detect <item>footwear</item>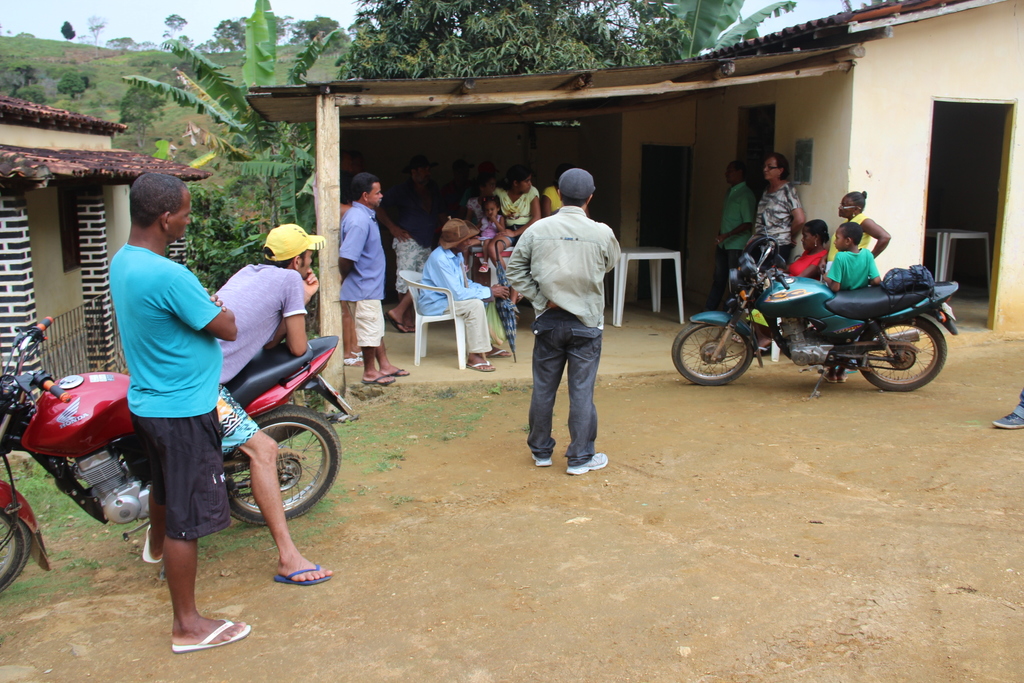
x1=566 y1=449 x2=609 y2=478
